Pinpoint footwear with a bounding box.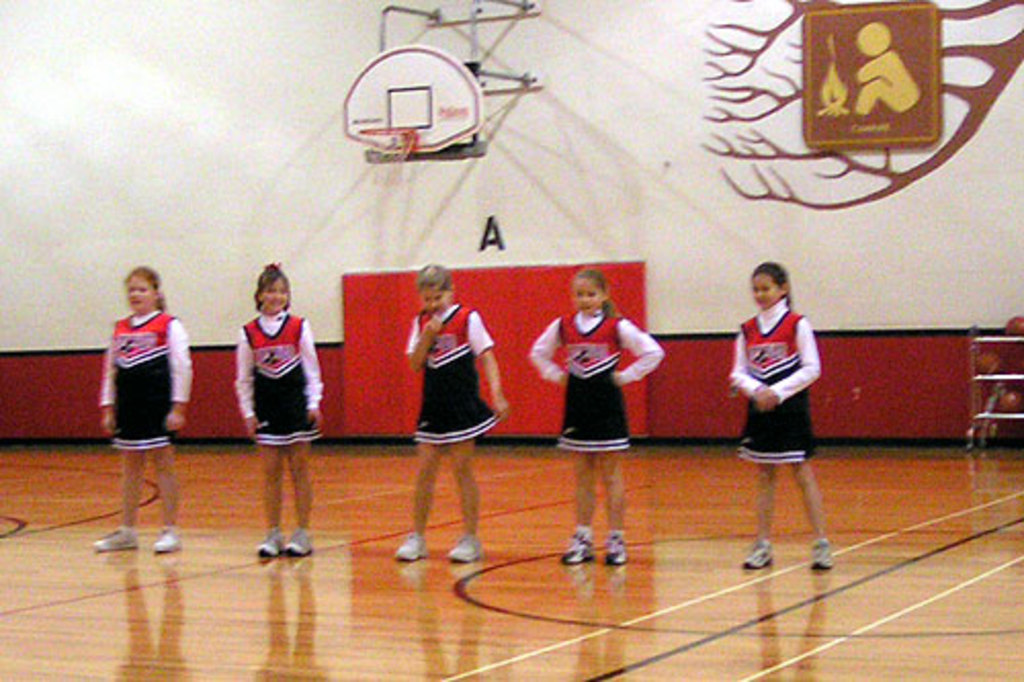
l=741, t=537, r=772, b=567.
